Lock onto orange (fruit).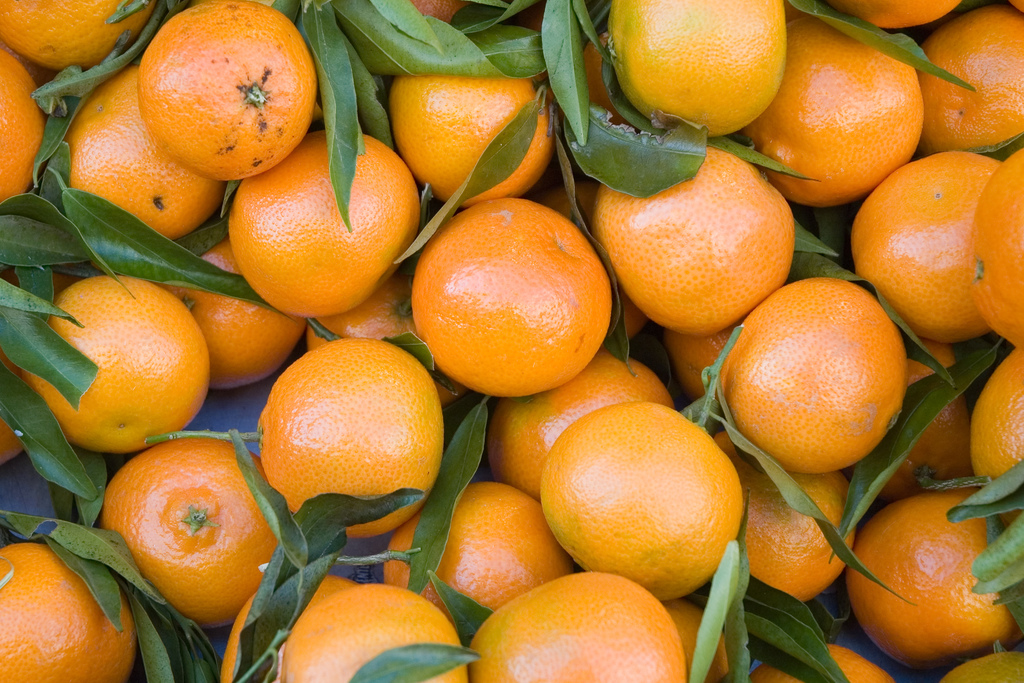
Locked: (610,5,795,150).
